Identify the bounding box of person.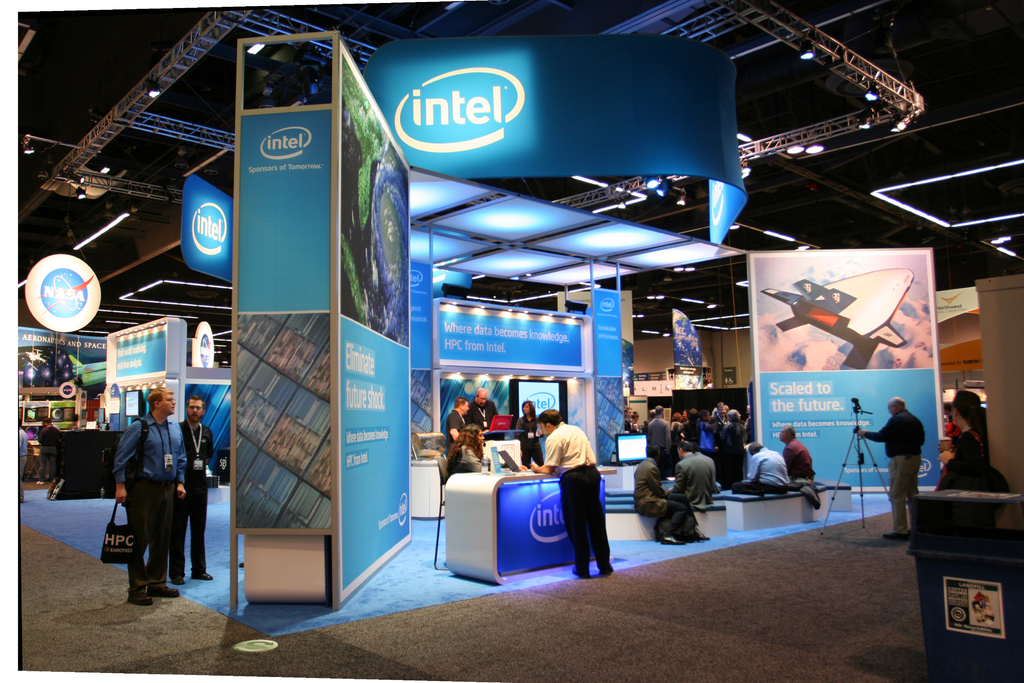
669:402:744:452.
